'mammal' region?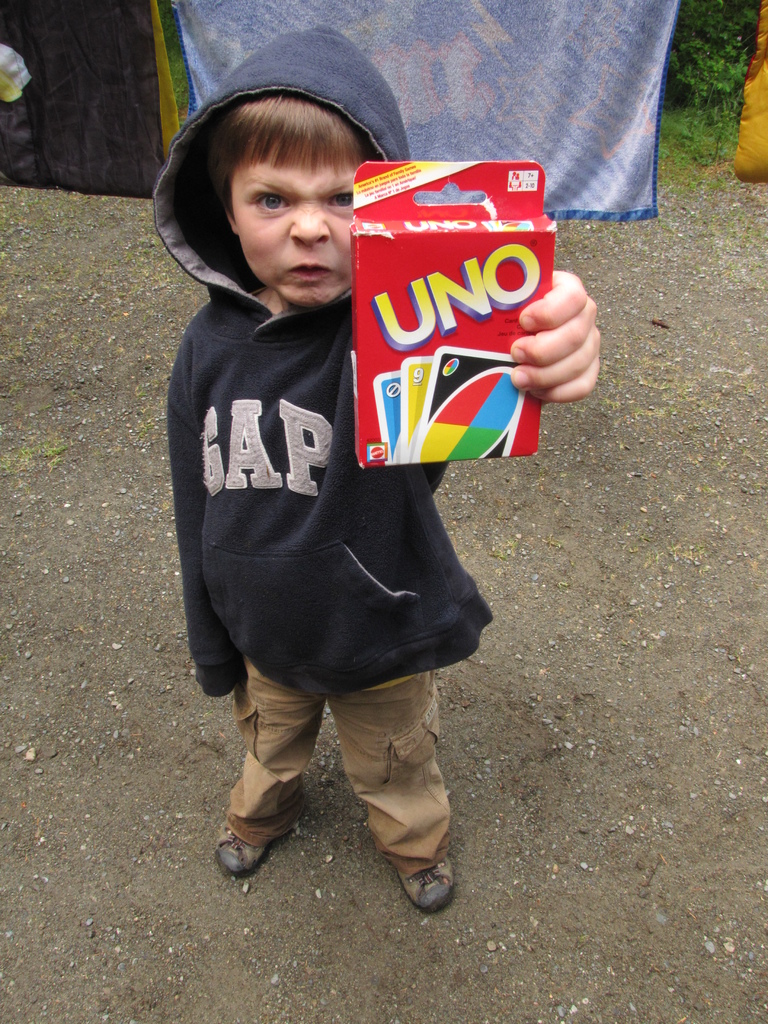
Rect(141, 105, 534, 858)
